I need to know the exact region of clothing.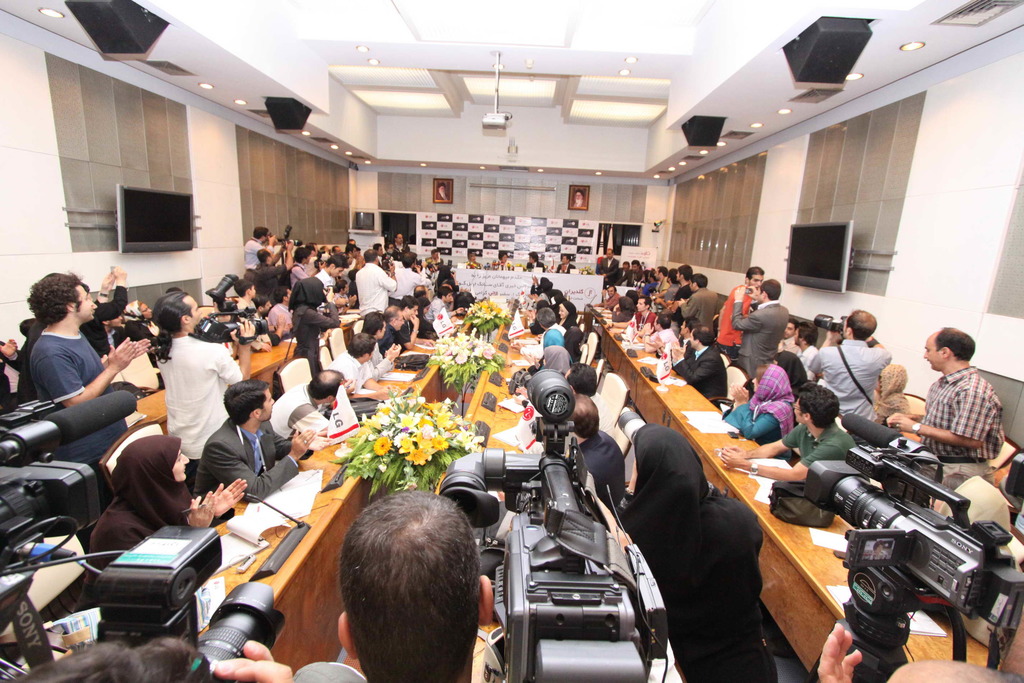
Region: (x1=355, y1=265, x2=397, y2=317).
